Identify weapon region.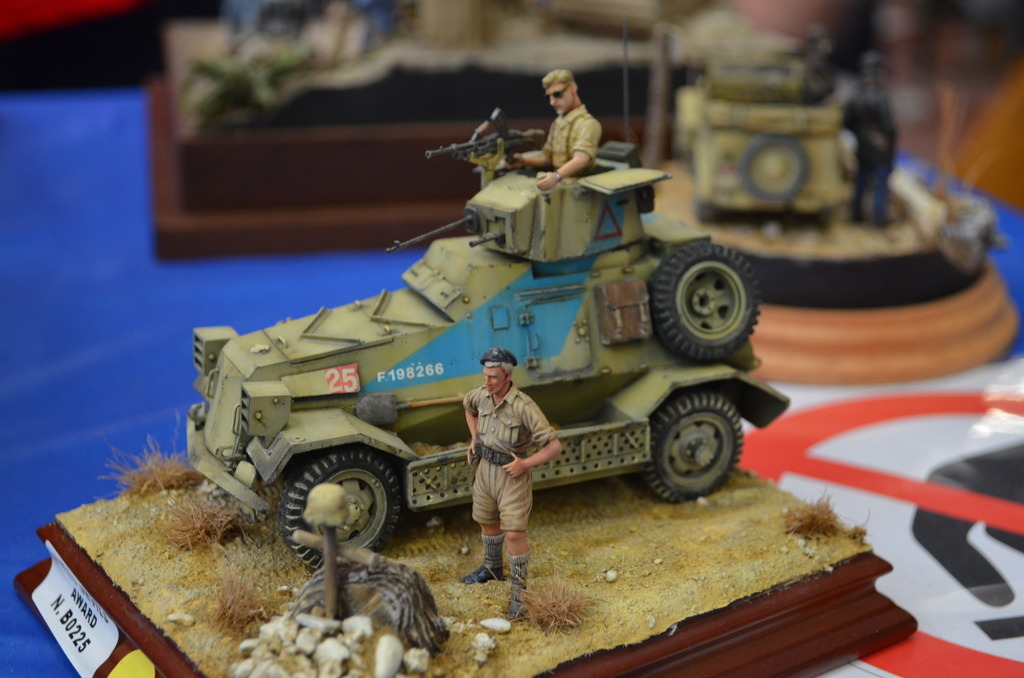
Region: region(426, 107, 545, 163).
